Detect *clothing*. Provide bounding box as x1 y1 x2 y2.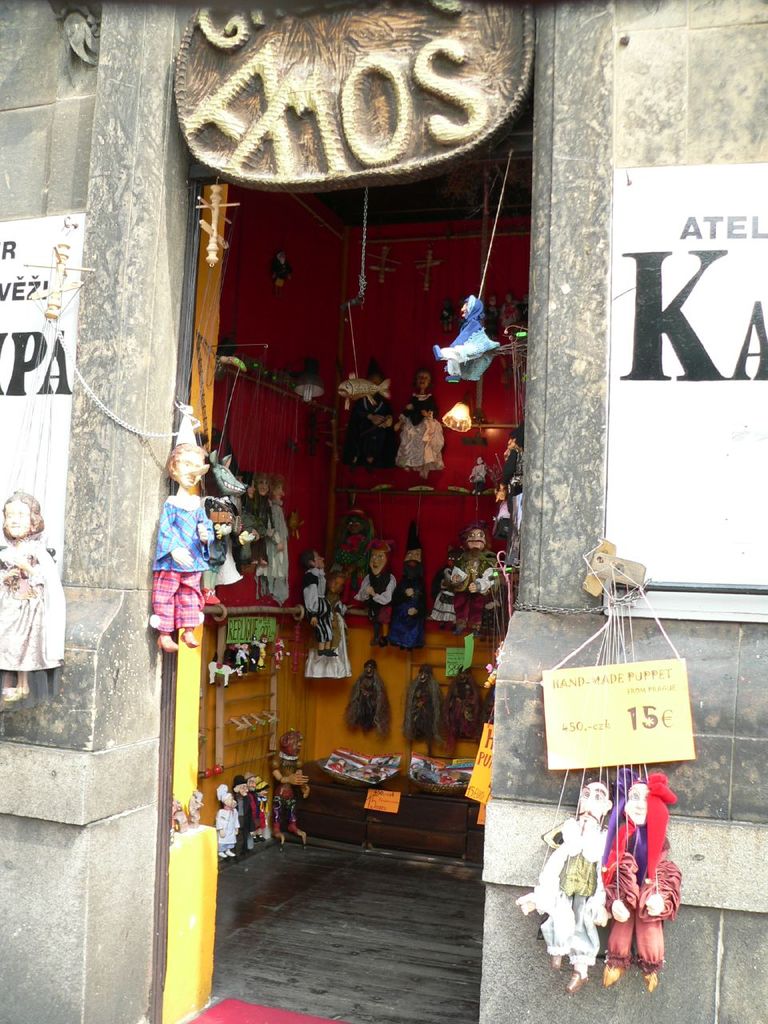
275 760 305 838.
